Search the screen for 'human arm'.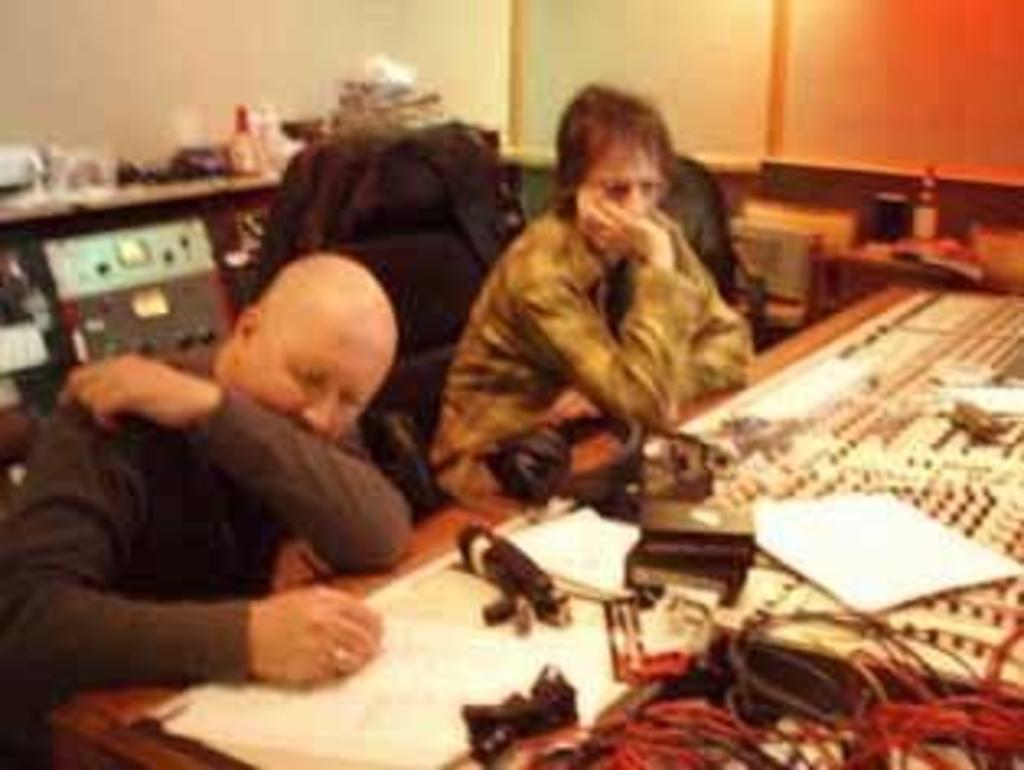
Found at box=[548, 215, 757, 421].
